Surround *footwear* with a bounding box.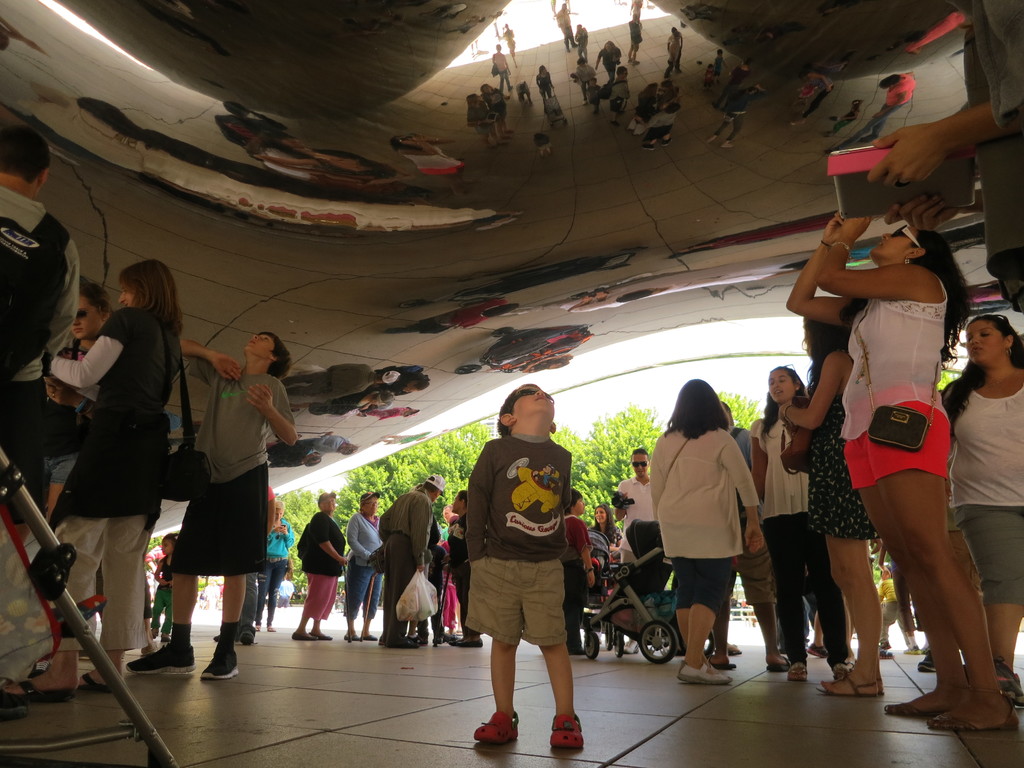
left=812, top=641, right=826, bottom=657.
